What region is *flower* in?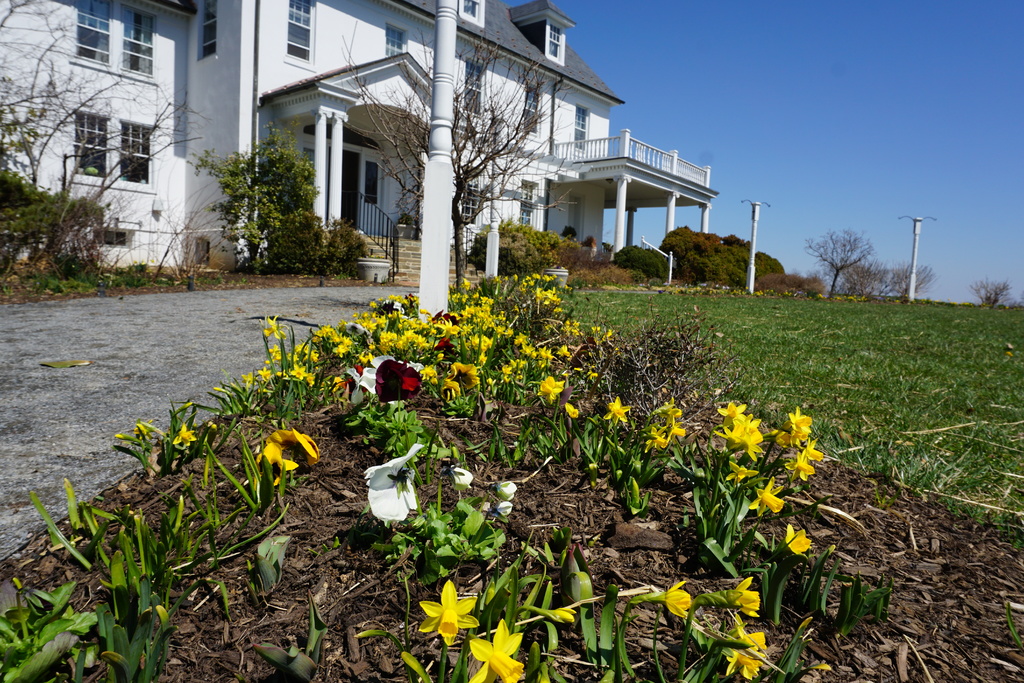
<bbox>447, 468, 471, 497</bbox>.
